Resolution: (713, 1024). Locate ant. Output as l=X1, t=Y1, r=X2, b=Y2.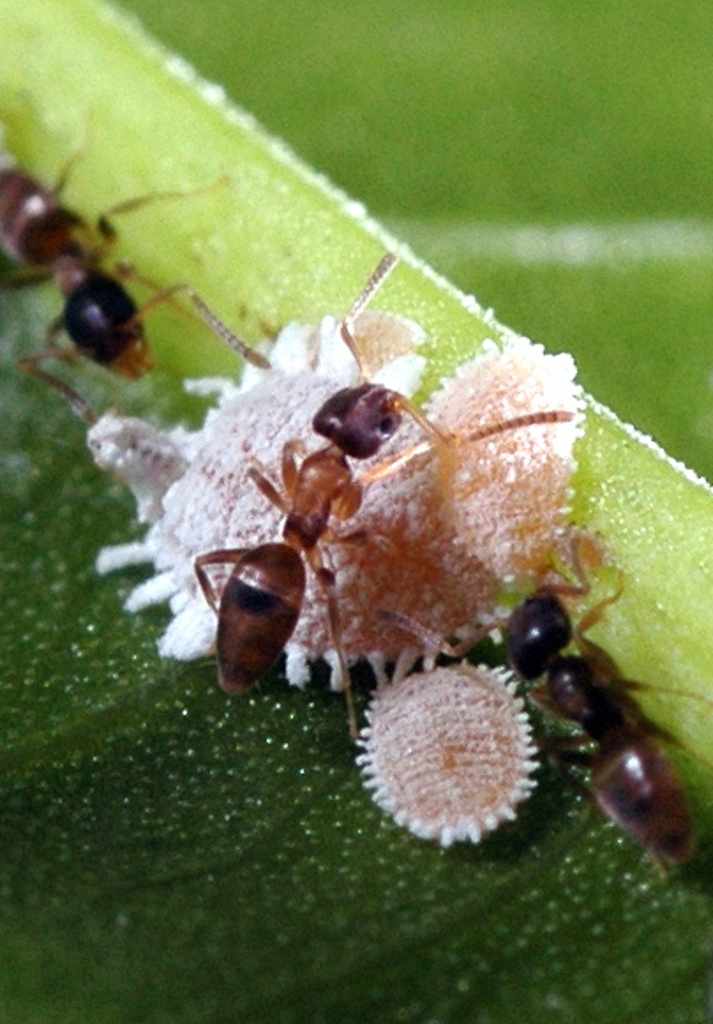
l=196, t=260, r=568, b=736.
